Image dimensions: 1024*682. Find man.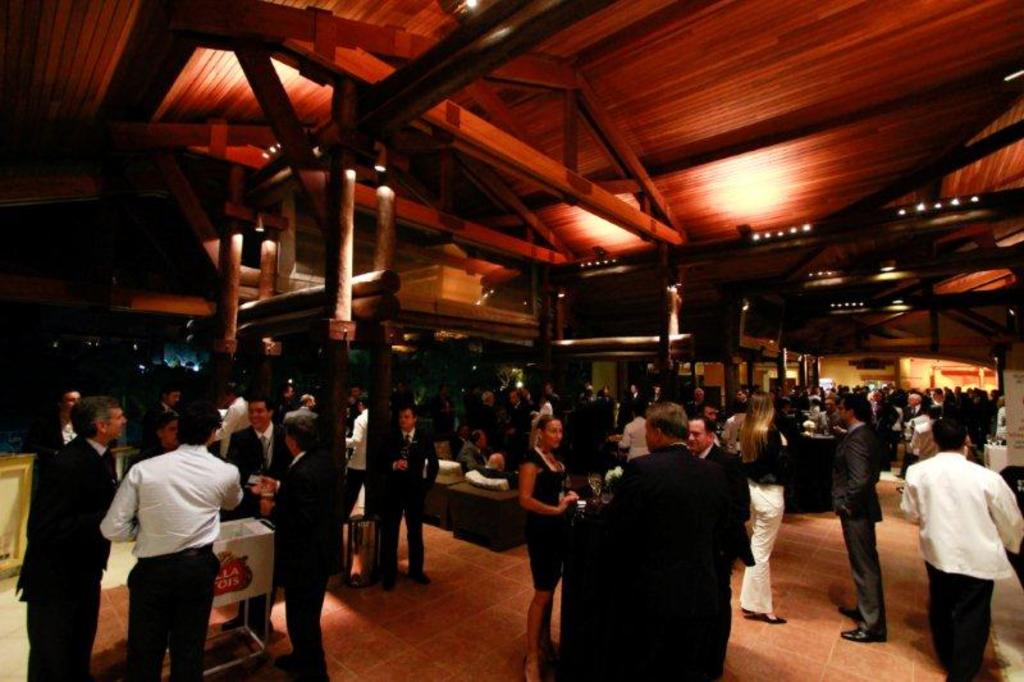
crop(897, 430, 1023, 681).
